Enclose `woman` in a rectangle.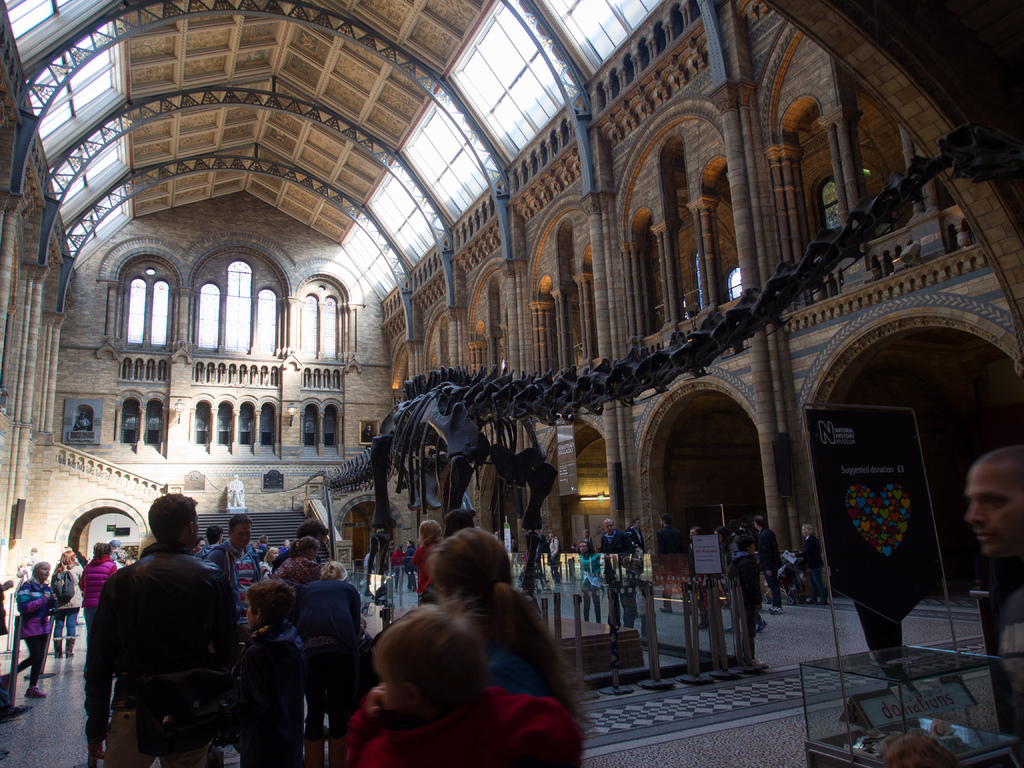
box(436, 543, 587, 751).
